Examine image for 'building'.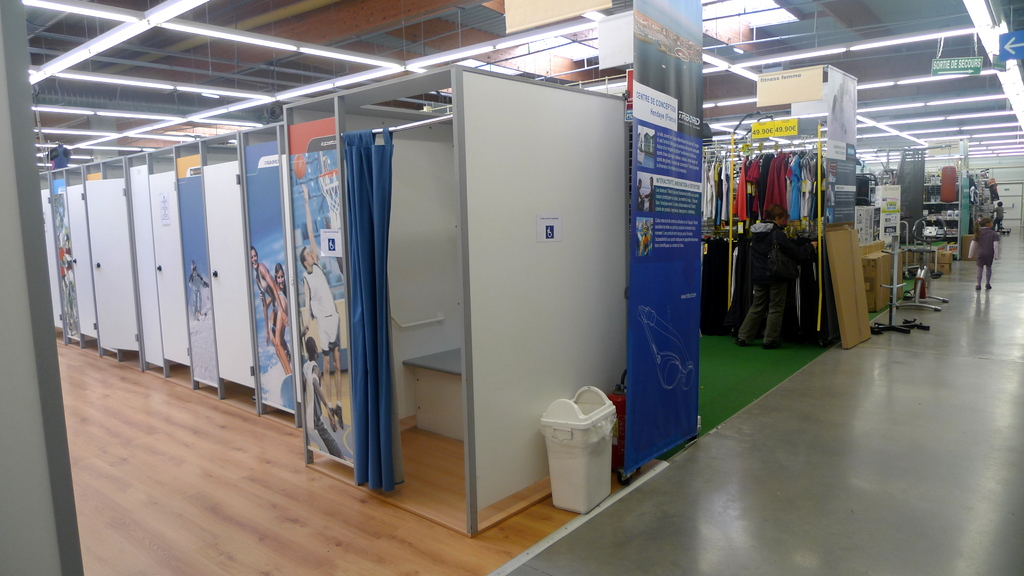
Examination result: <region>0, 0, 1023, 575</region>.
